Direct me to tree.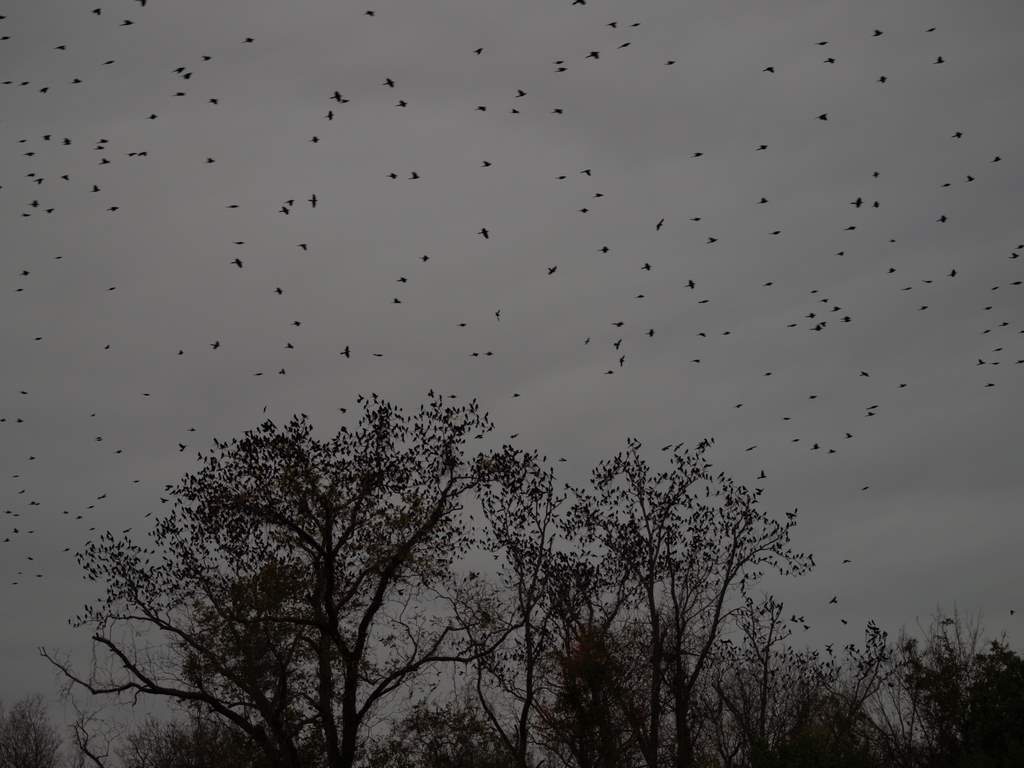
Direction: [536, 581, 856, 767].
